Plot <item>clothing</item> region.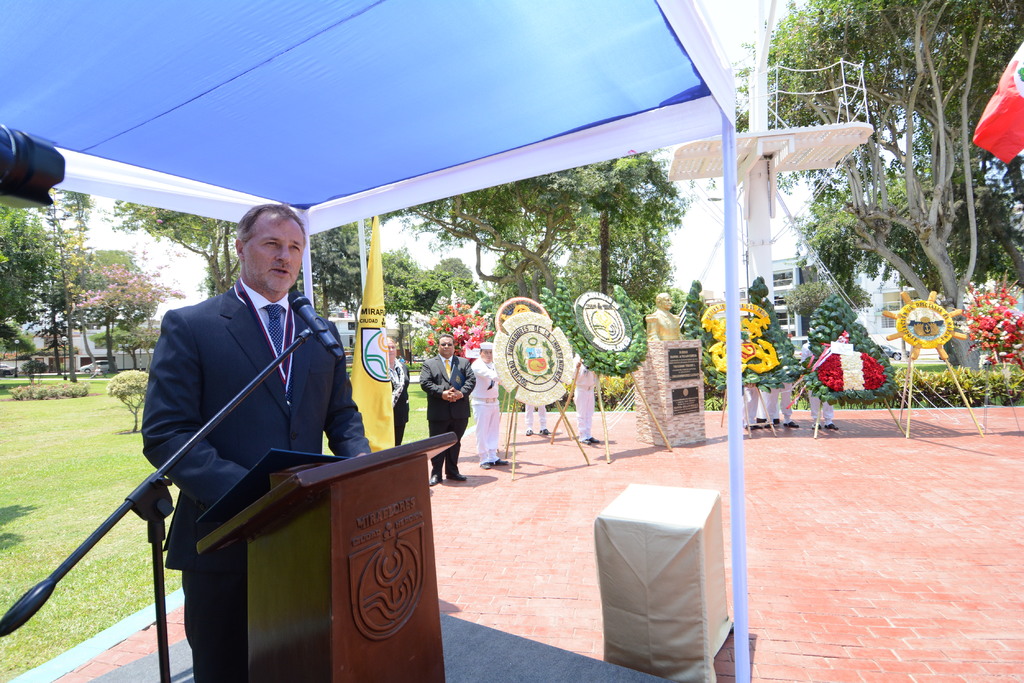
Plotted at bbox(758, 383, 790, 424).
